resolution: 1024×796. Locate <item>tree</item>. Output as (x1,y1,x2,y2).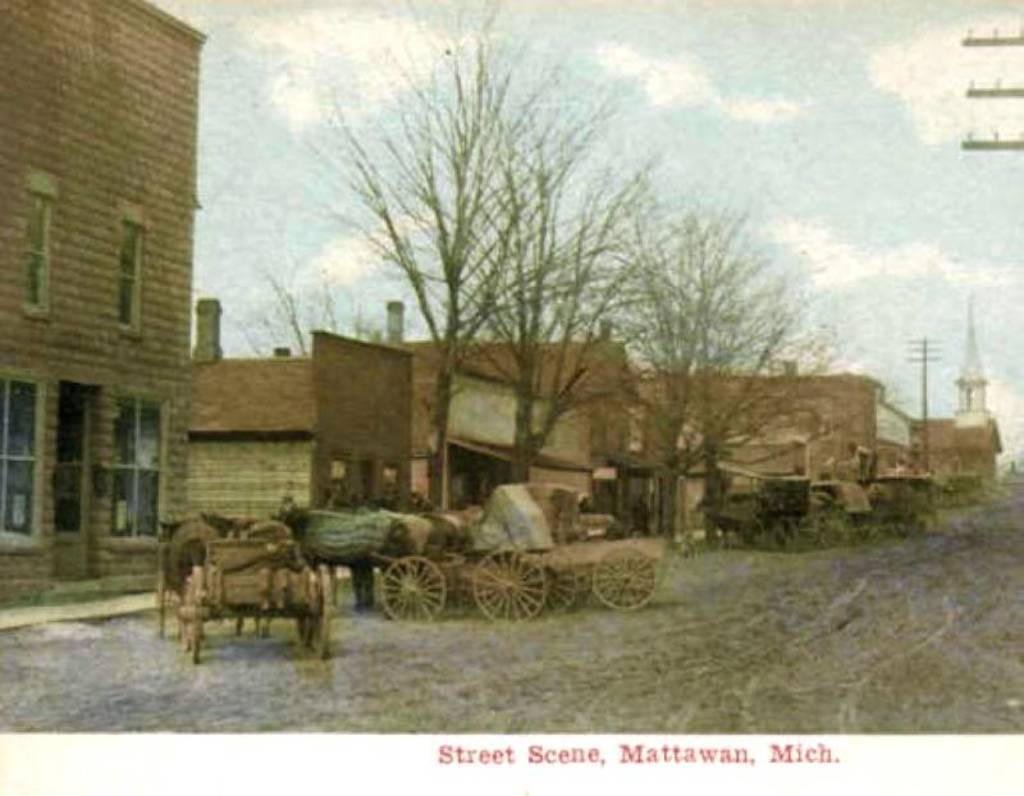
(600,206,904,530).
